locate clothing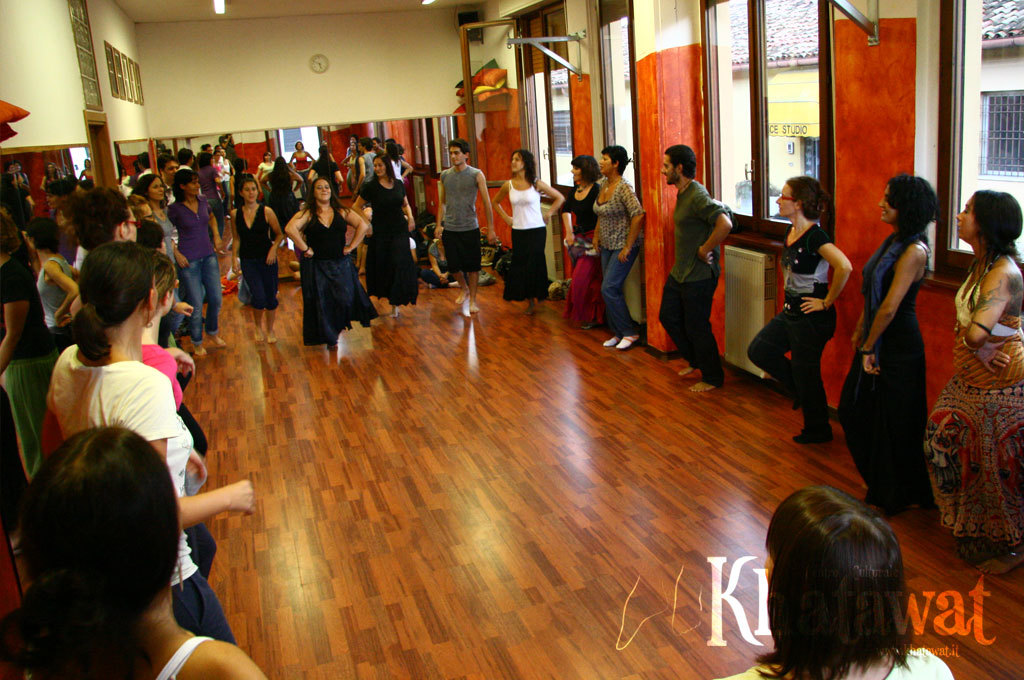
[left=745, top=221, right=837, bottom=442]
